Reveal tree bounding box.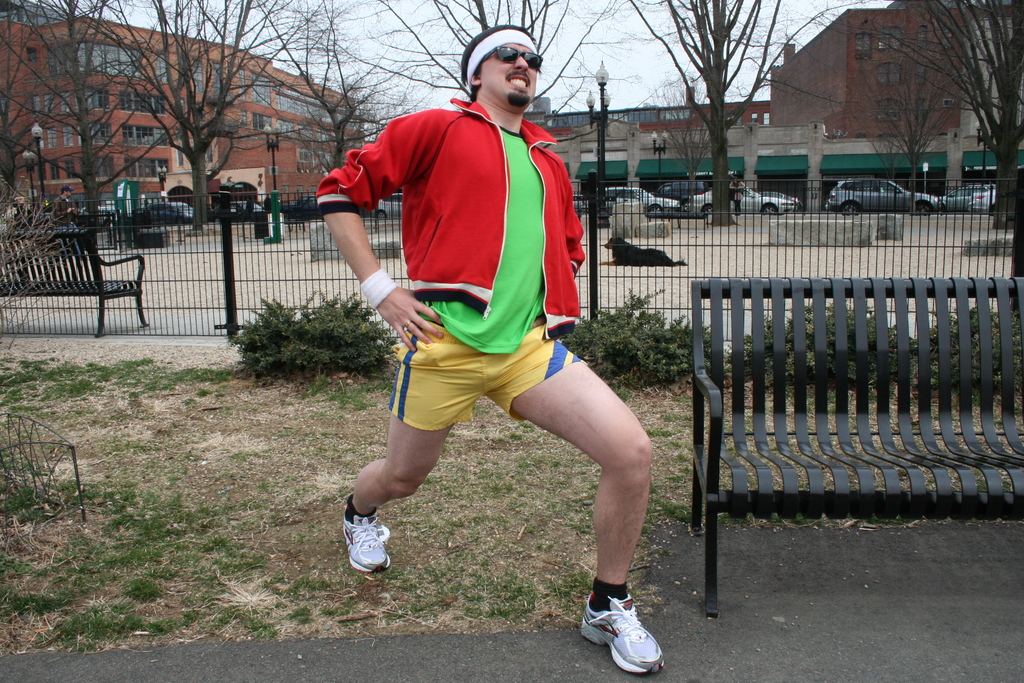
Revealed: 836:4:1023:309.
